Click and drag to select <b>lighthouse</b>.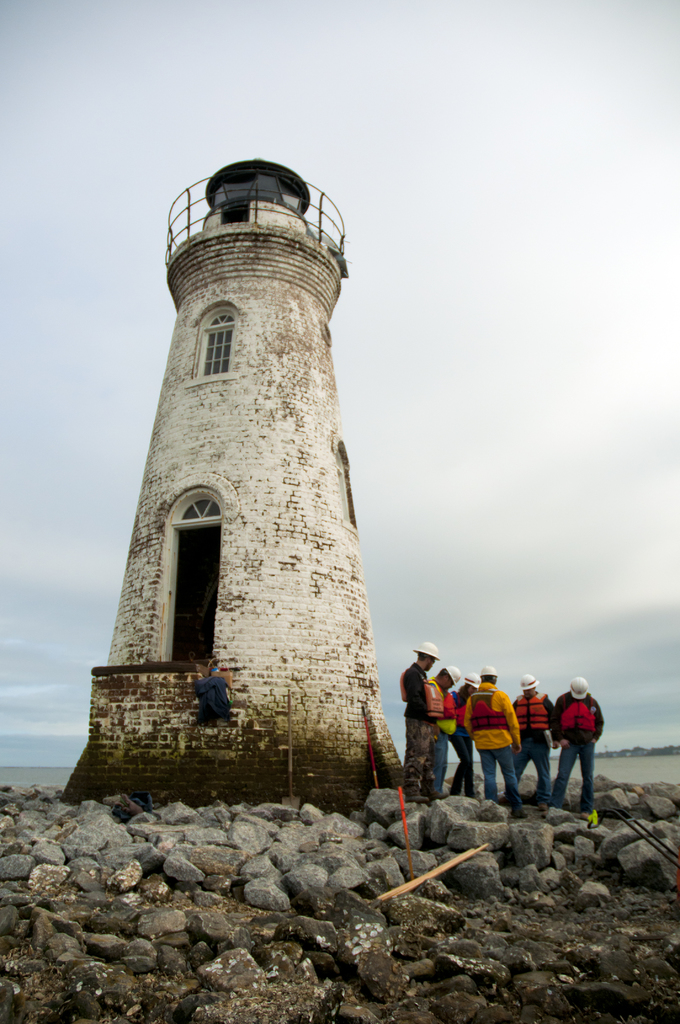
Selection: bbox=[67, 145, 406, 816].
